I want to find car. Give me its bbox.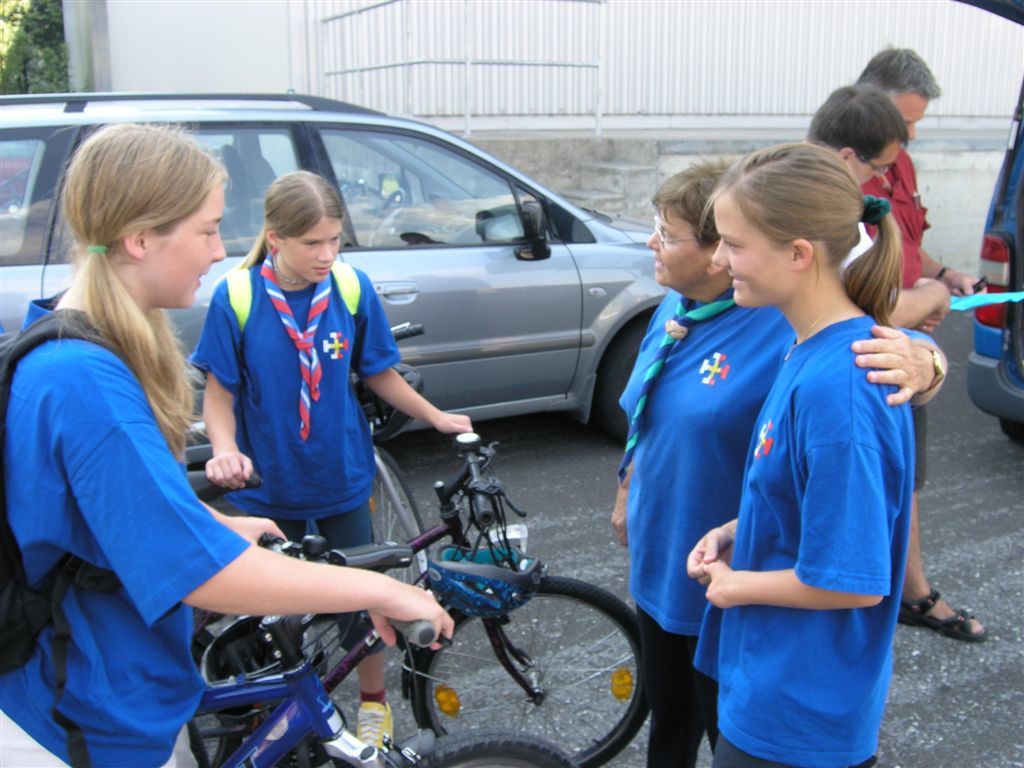
crop(0, 95, 673, 442).
